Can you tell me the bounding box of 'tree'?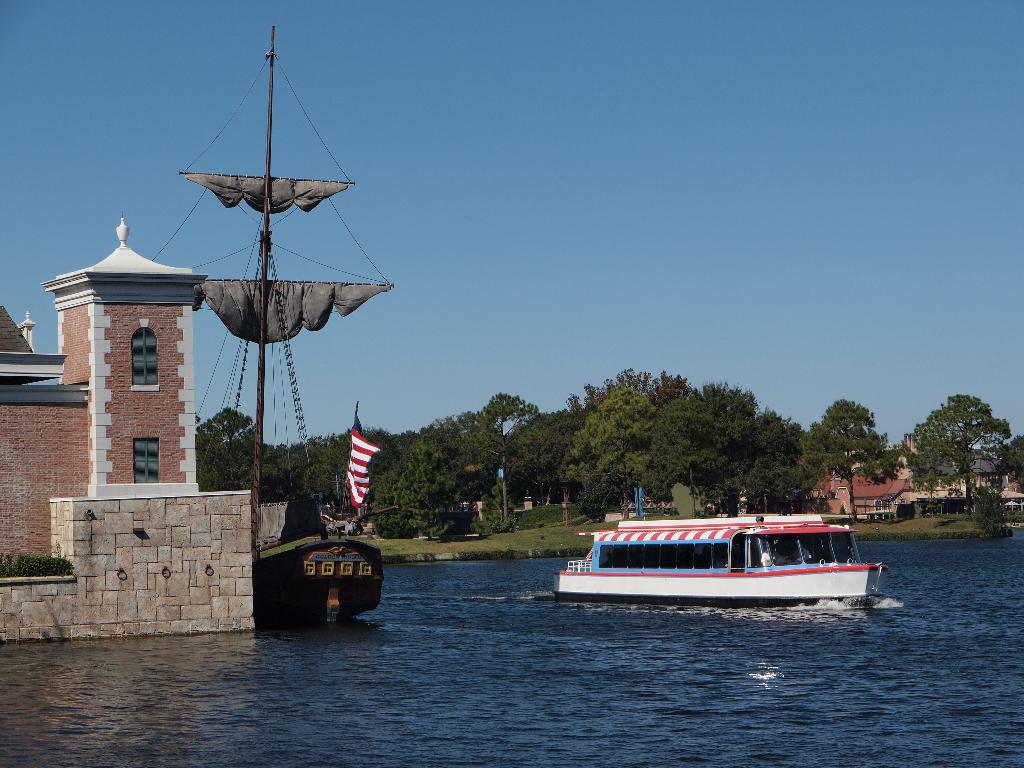
499, 401, 589, 507.
